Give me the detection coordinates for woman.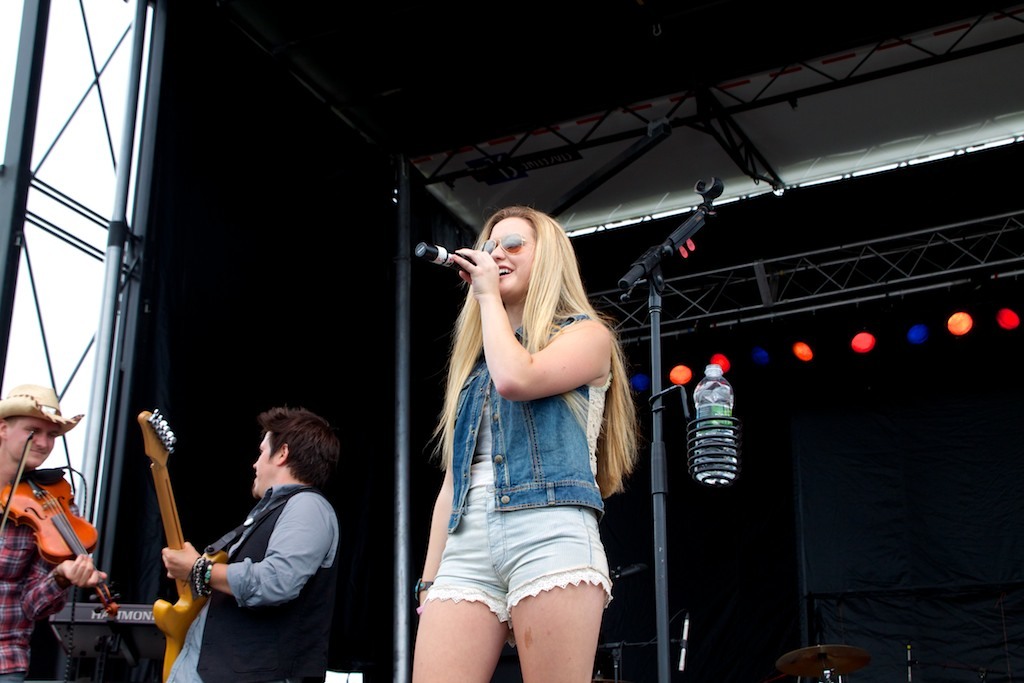
crop(396, 201, 635, 680).
